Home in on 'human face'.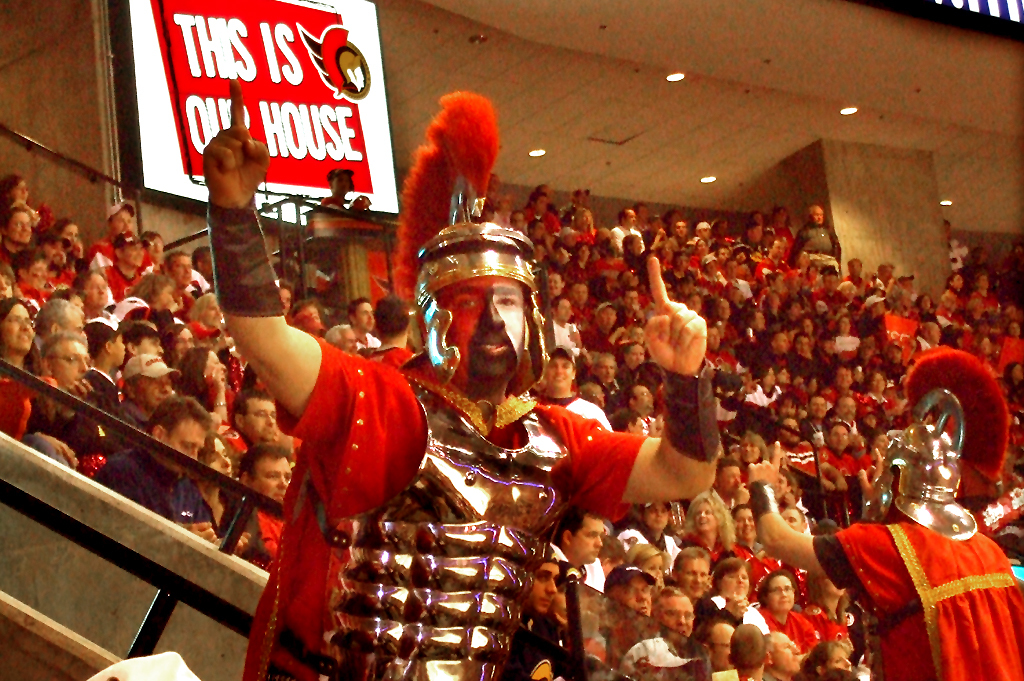
Homed in at rect(650, 415, 661, 439).
